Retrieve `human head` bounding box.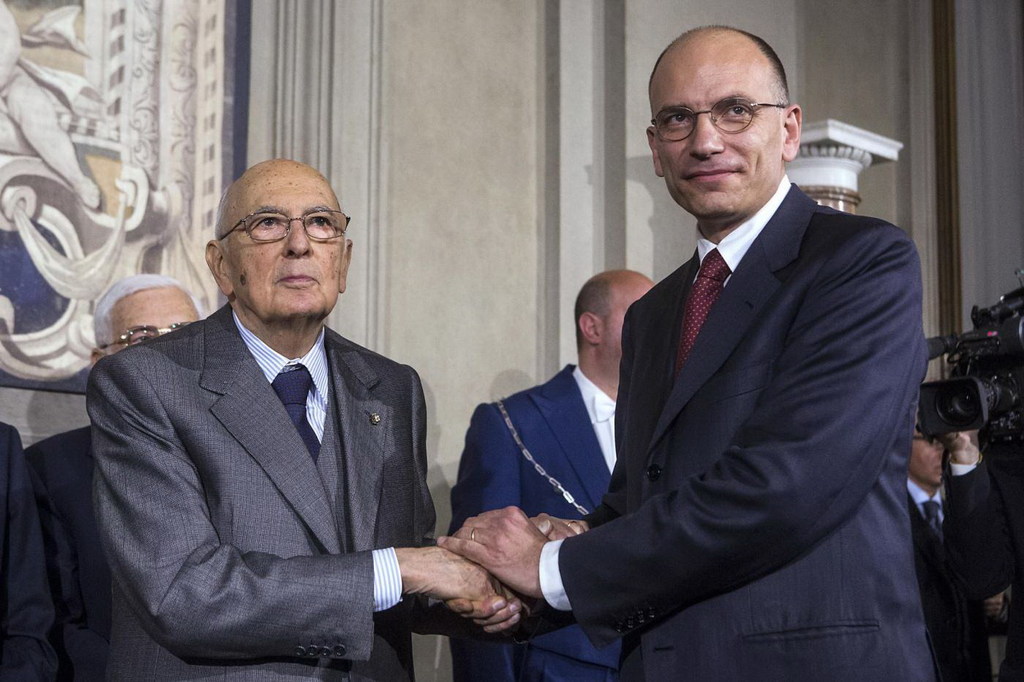
Bounding box: <box>94,273,201,367</box>.
